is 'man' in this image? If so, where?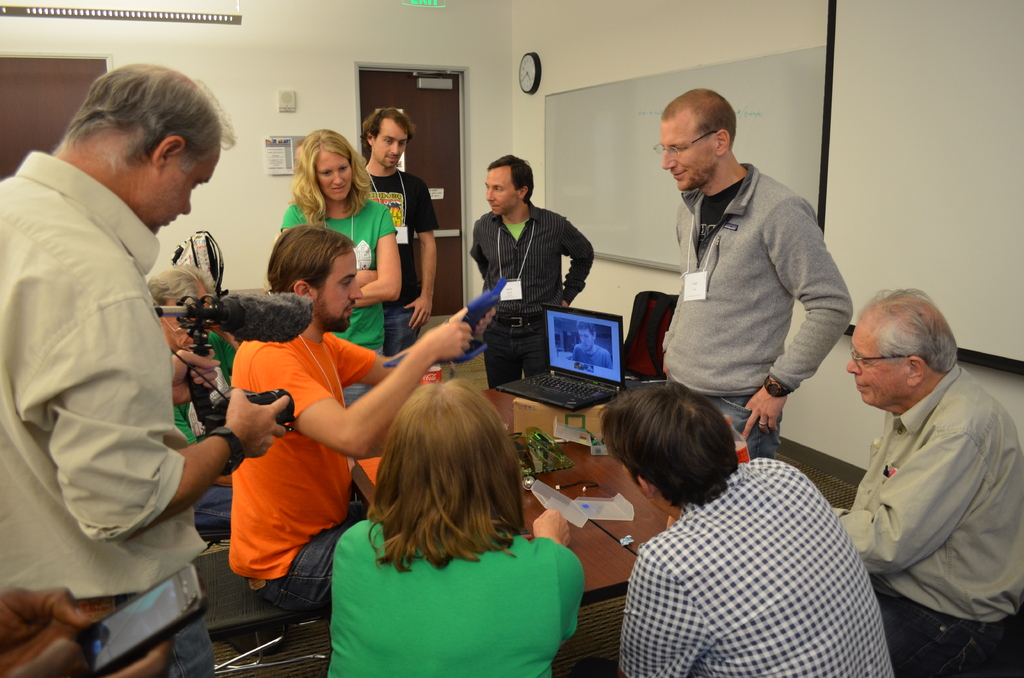
Yes, at [143,263,235,544].
